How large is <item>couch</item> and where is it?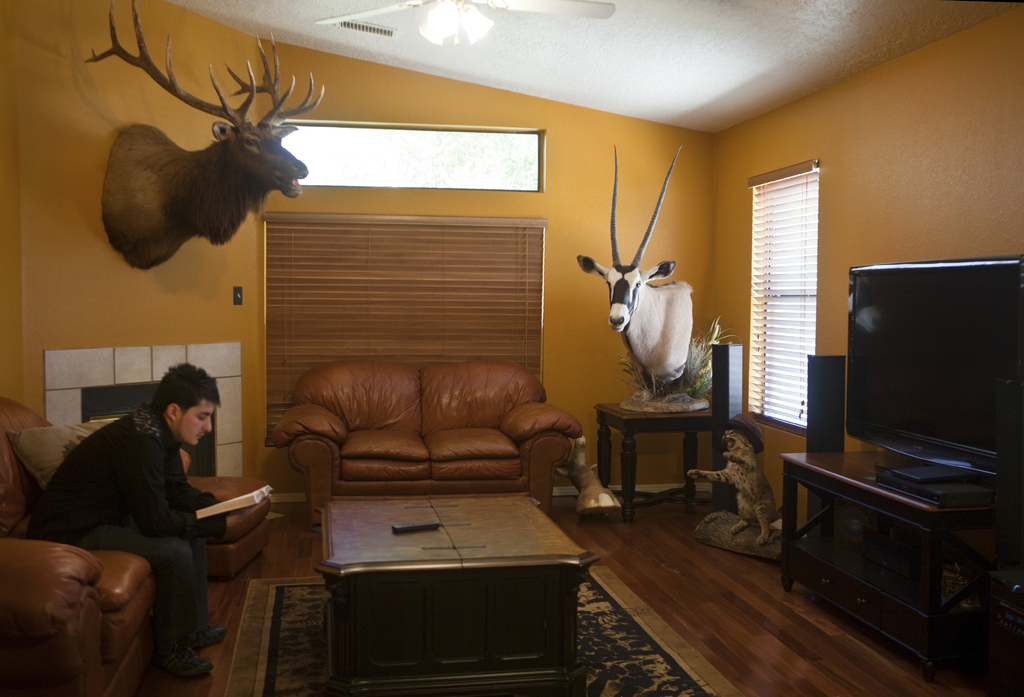
Bounding box: region(0, 394, 205, 696).
